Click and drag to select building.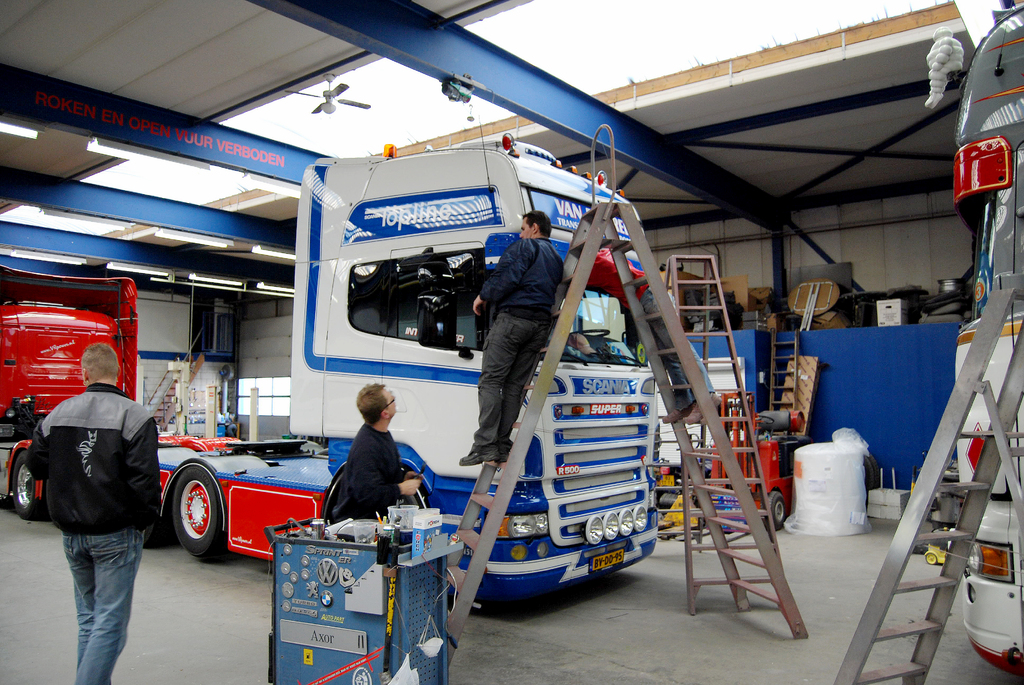
Selection: detection(62, 0, 1023, 521).
